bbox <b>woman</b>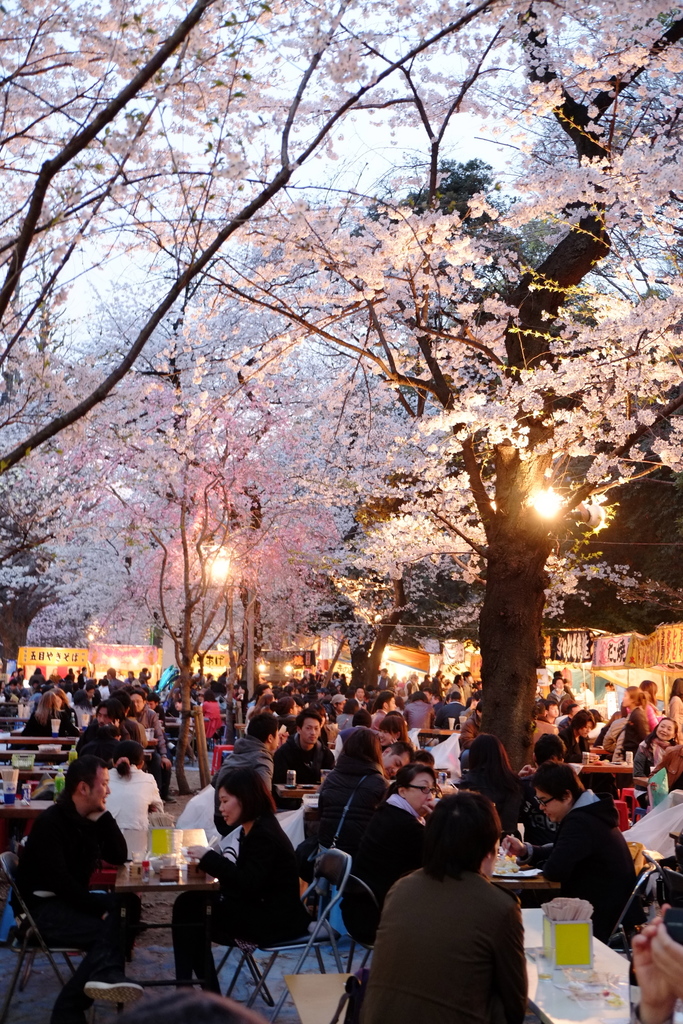
{"x1": 169, "y1": 767, "x2": 309, "y2": 1005}
